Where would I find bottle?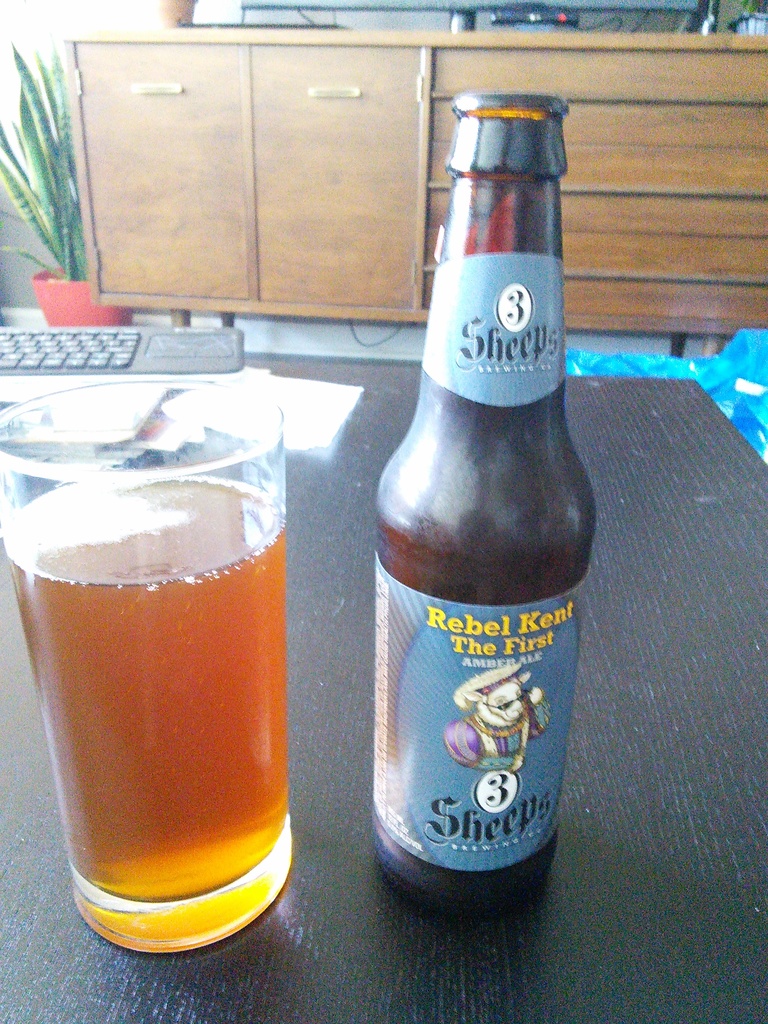
At (left=361, top=68, right=588, bottom=964).
